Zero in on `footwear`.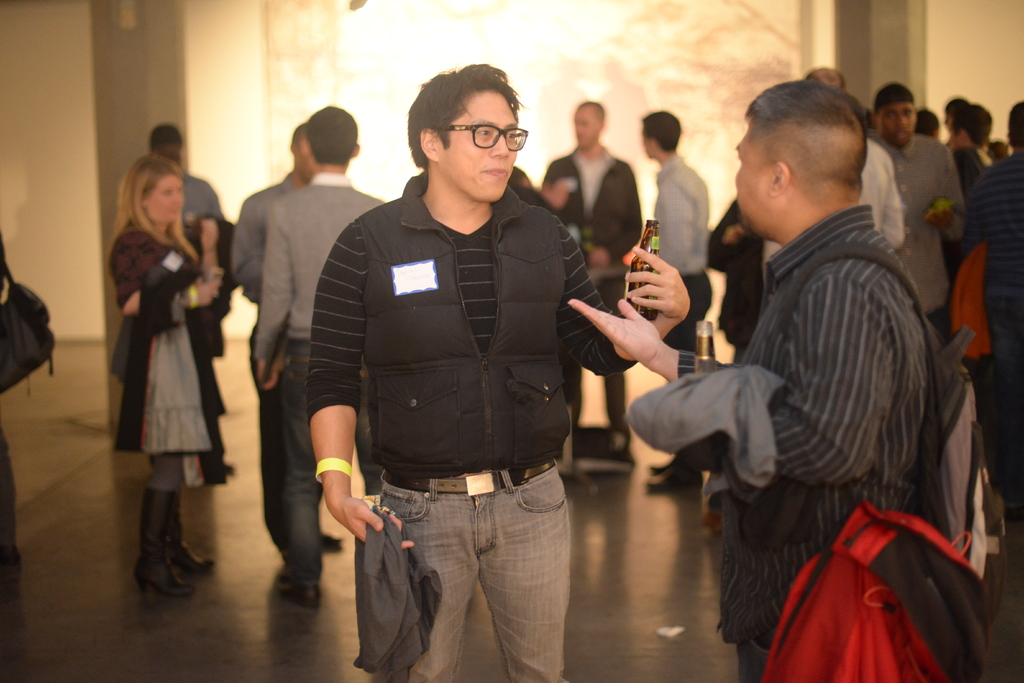
Zeroed in: box=[127, 495, 193, 602].
